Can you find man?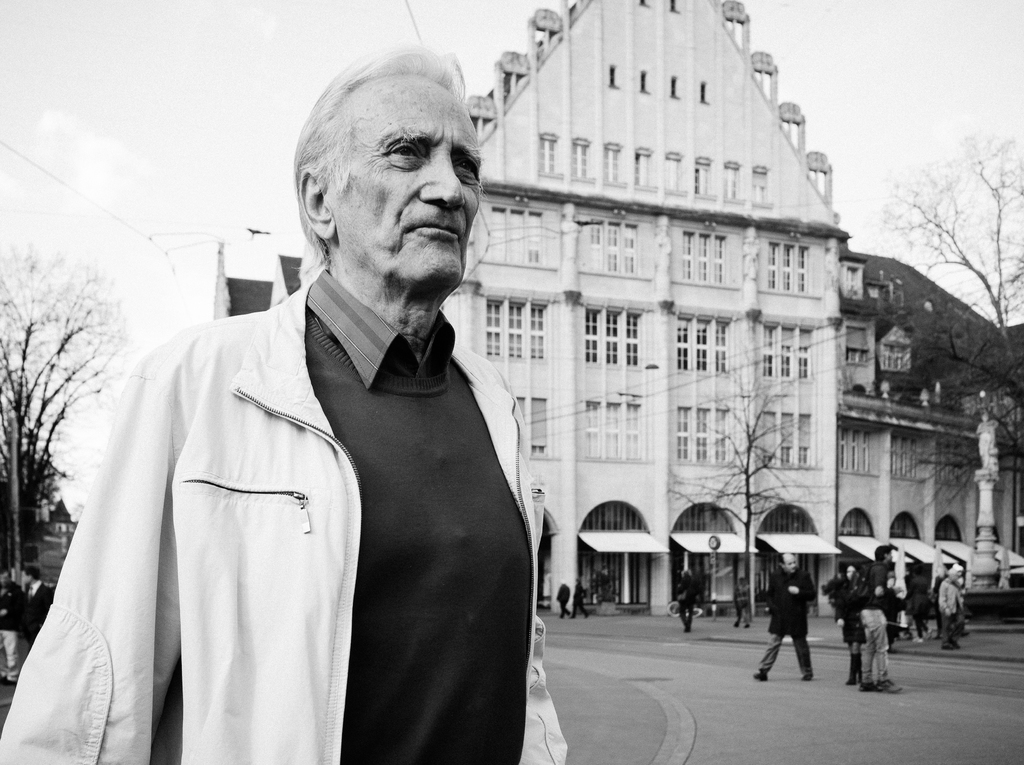
Yes, bounding box: 941, 572, 956, 659.
